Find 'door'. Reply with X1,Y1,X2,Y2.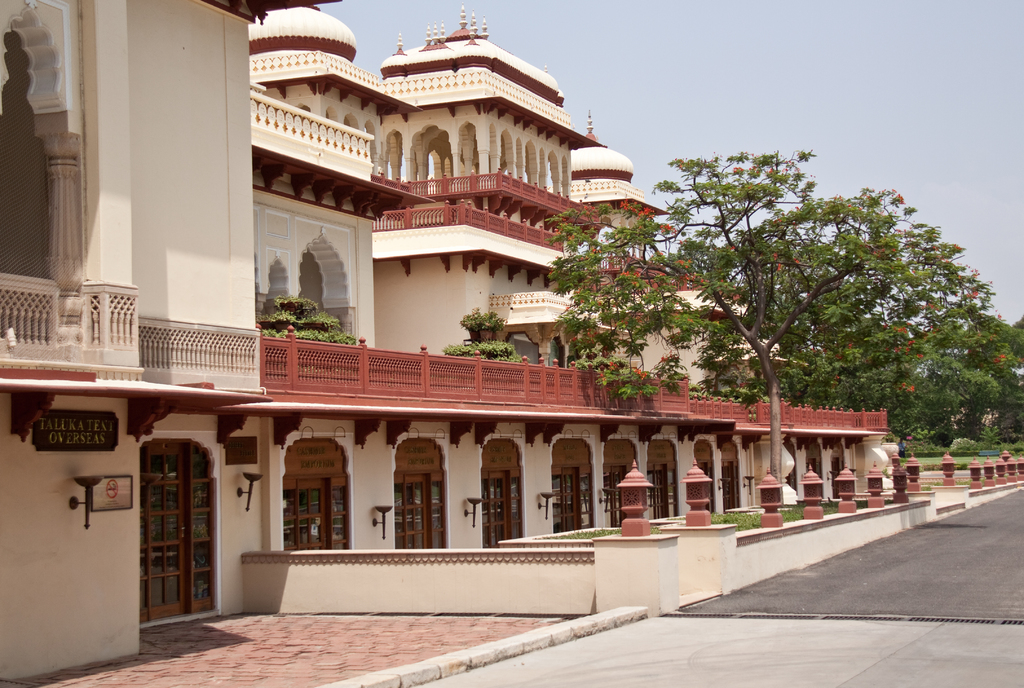
644,438,678,520.
